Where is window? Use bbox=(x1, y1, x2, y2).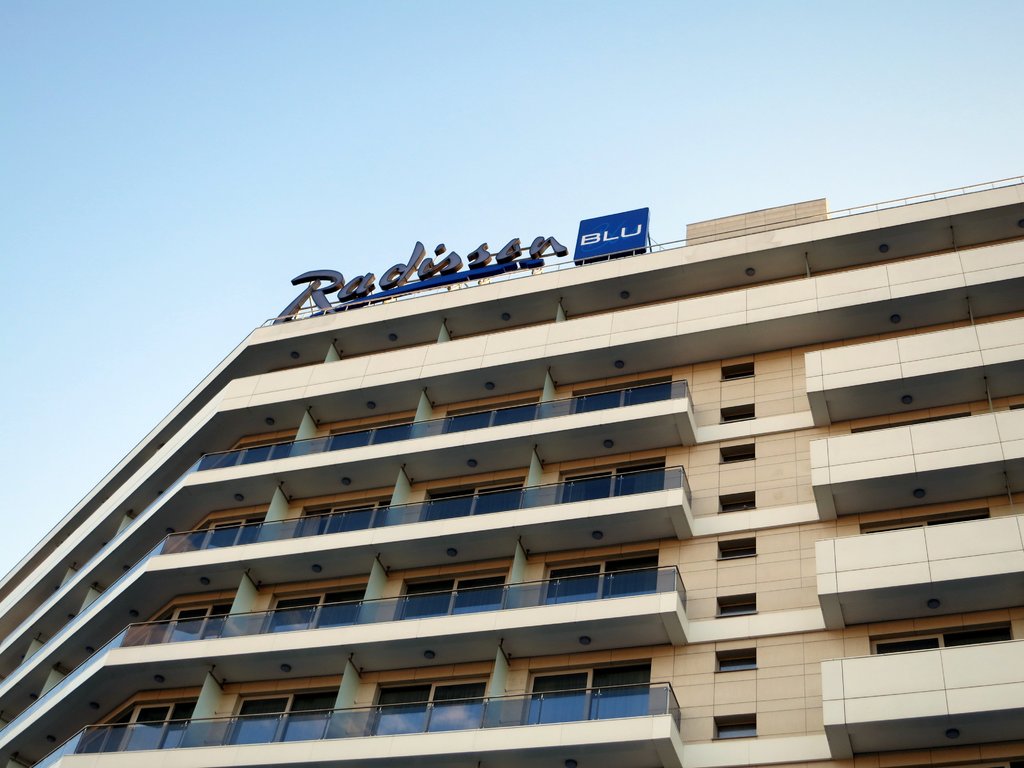
bbox=(131, 600, 235, 646).
